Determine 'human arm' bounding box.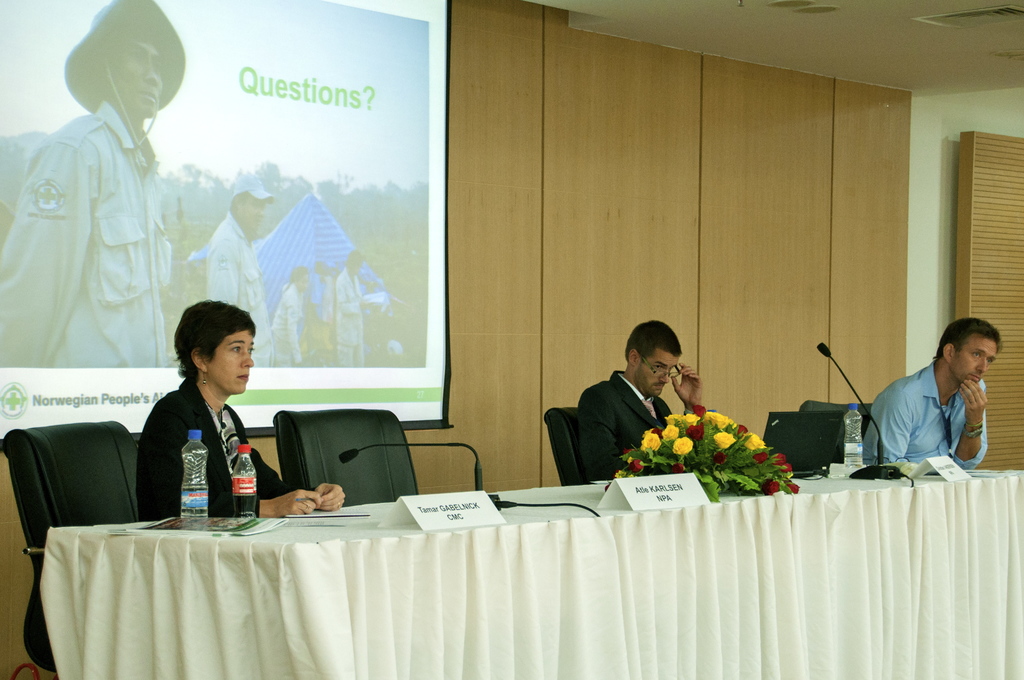
Determined: 218:410:358:517.
